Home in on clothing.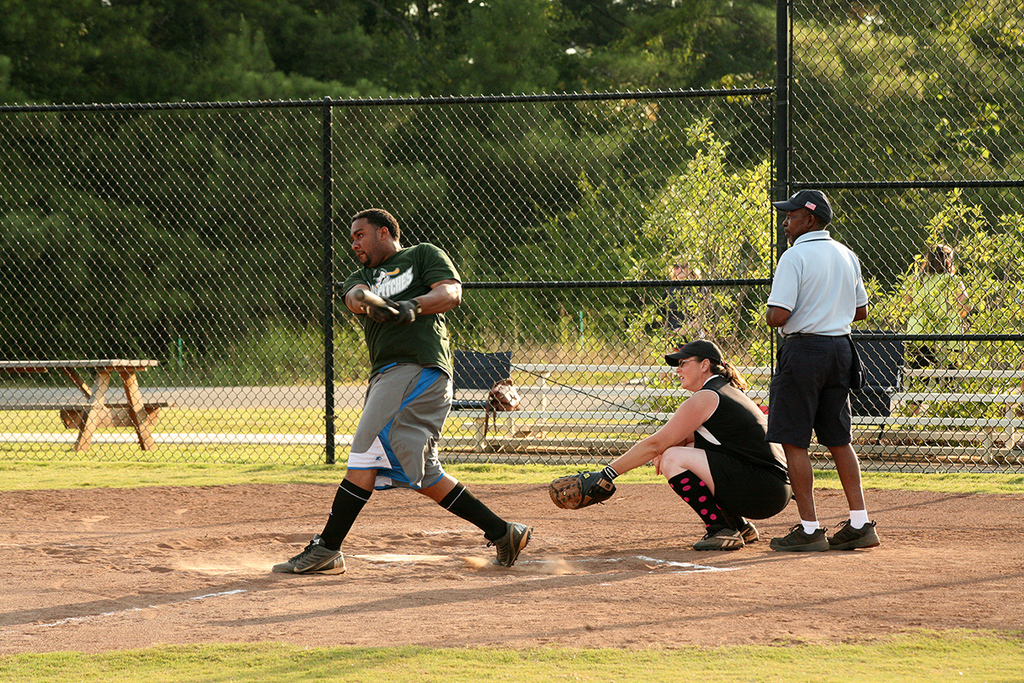
Homed in at 438/477/511/543.
